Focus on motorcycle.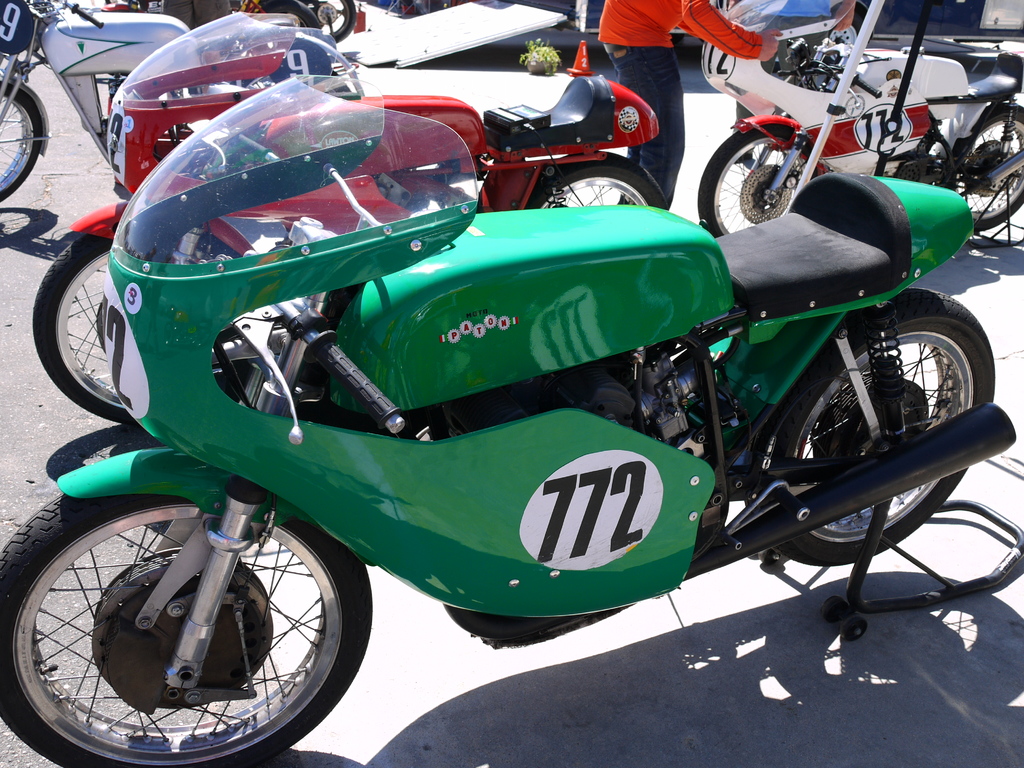
Focused at <bbox>0, 0, 358, 208</bbox>.
